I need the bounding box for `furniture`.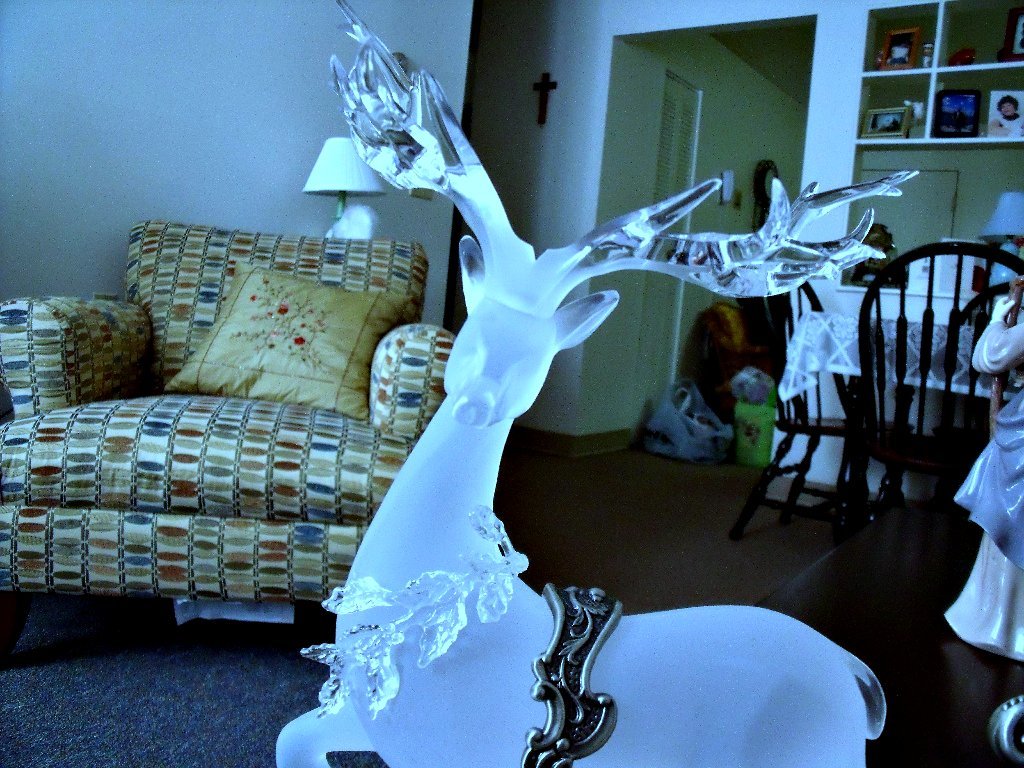
Here it is: <bbox>834, 236, 1023, 536</bbox>.
